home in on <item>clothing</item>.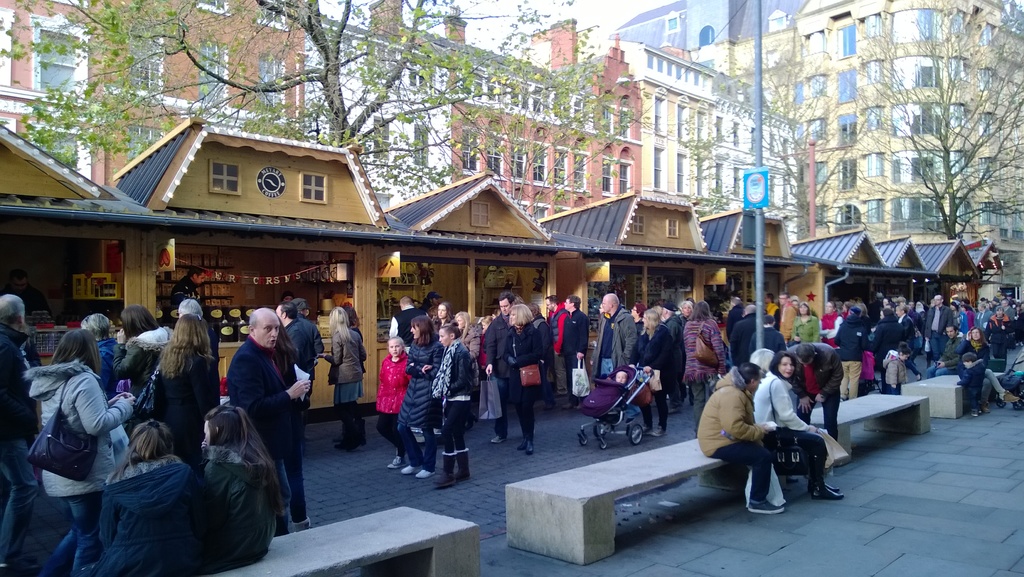
Homed in at BBox(835, 319, 867, 399).
